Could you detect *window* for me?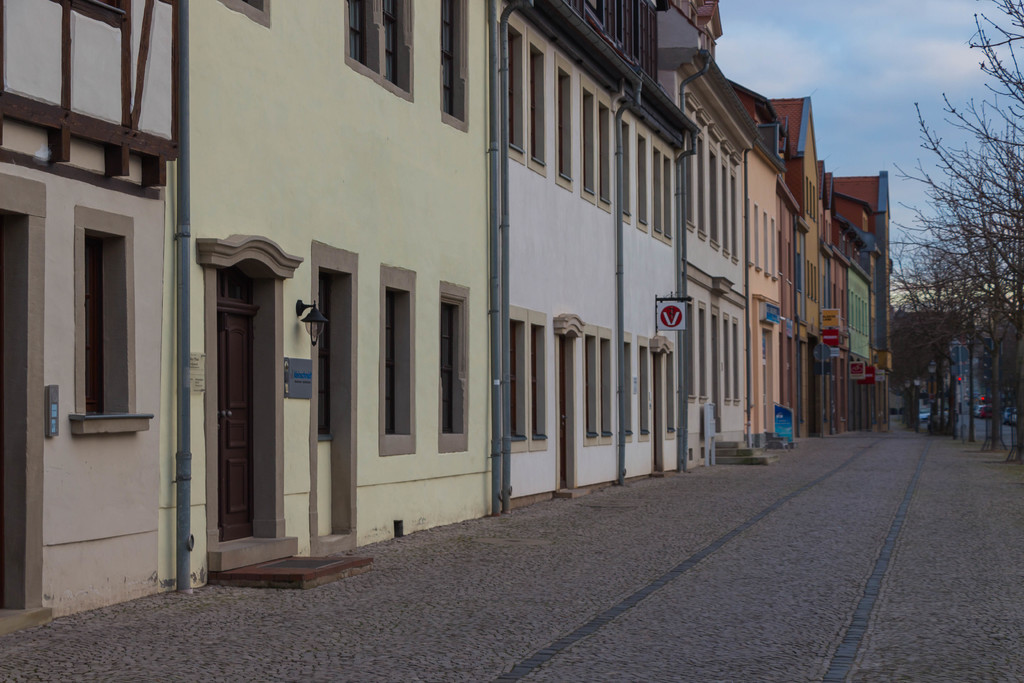
Detection result: left=347, top=6, right=414, bottom=86.
